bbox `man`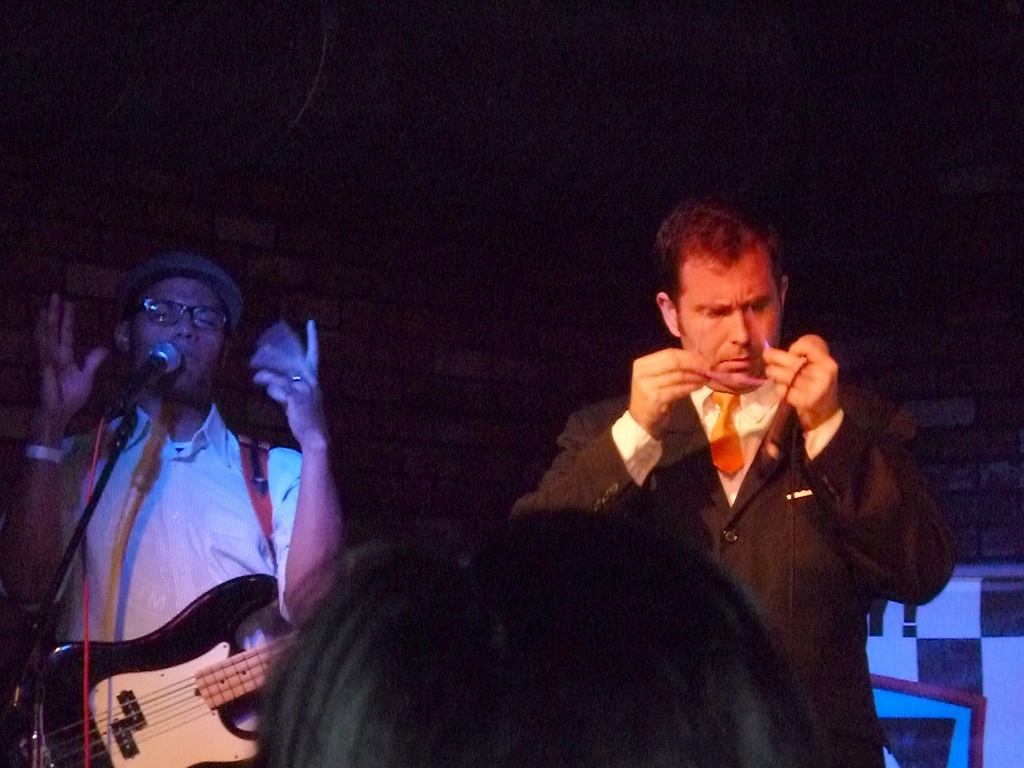
x1=255, y1=506, x2=831, y2=767
